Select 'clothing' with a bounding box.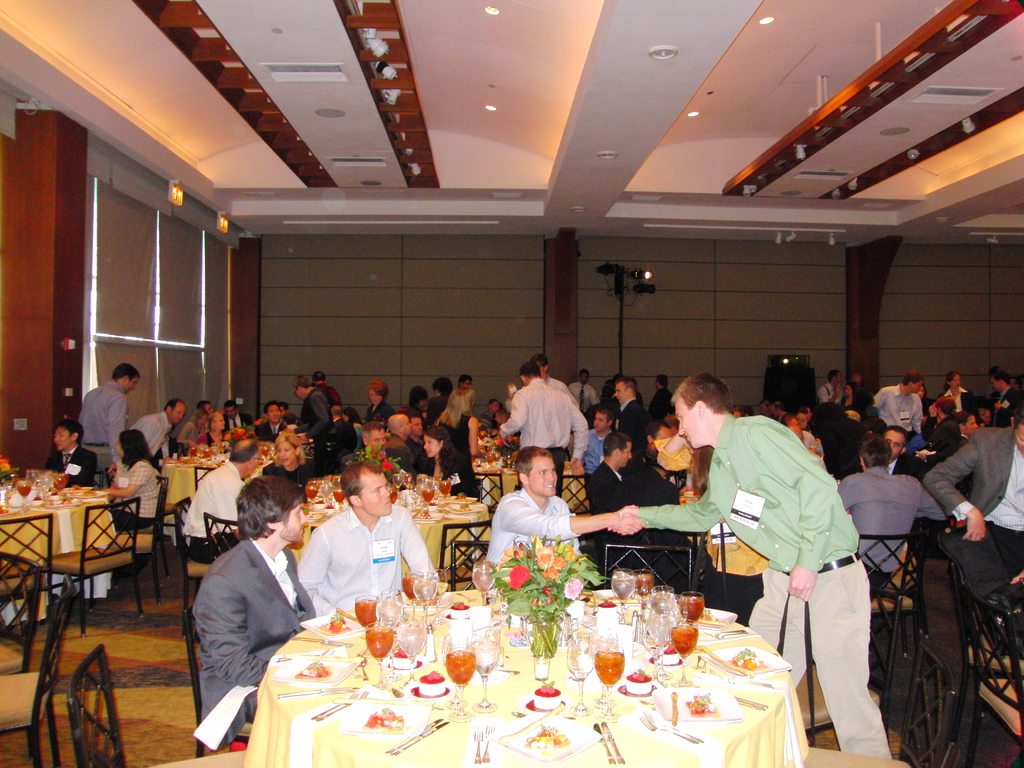
[291,387,330,442].
